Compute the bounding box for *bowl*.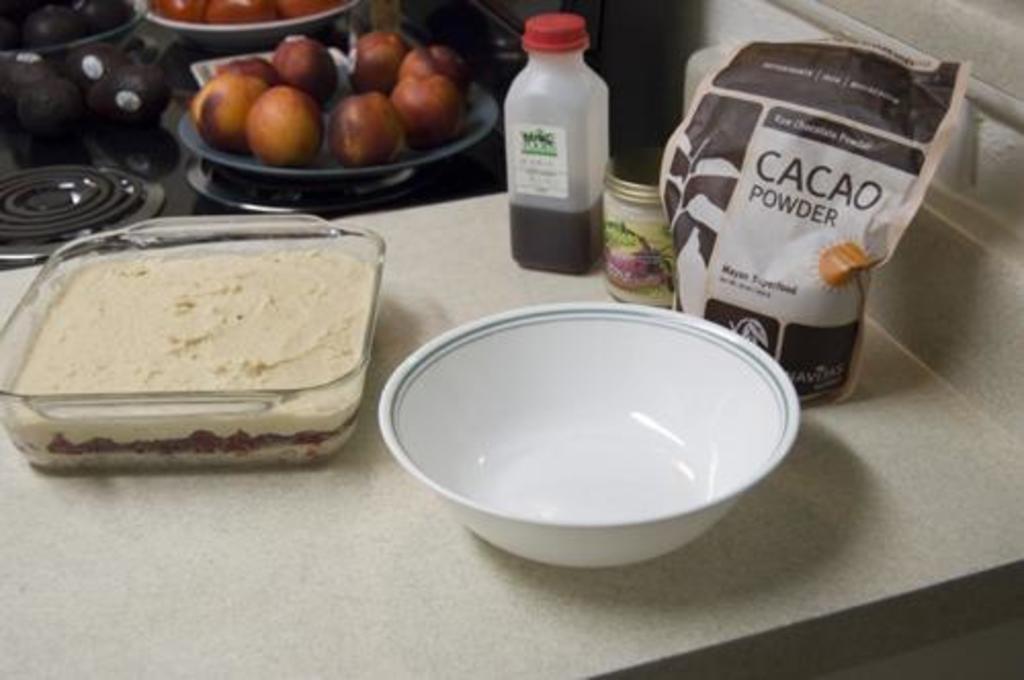
x1=385, y1=285, x2=793, y2=584.
